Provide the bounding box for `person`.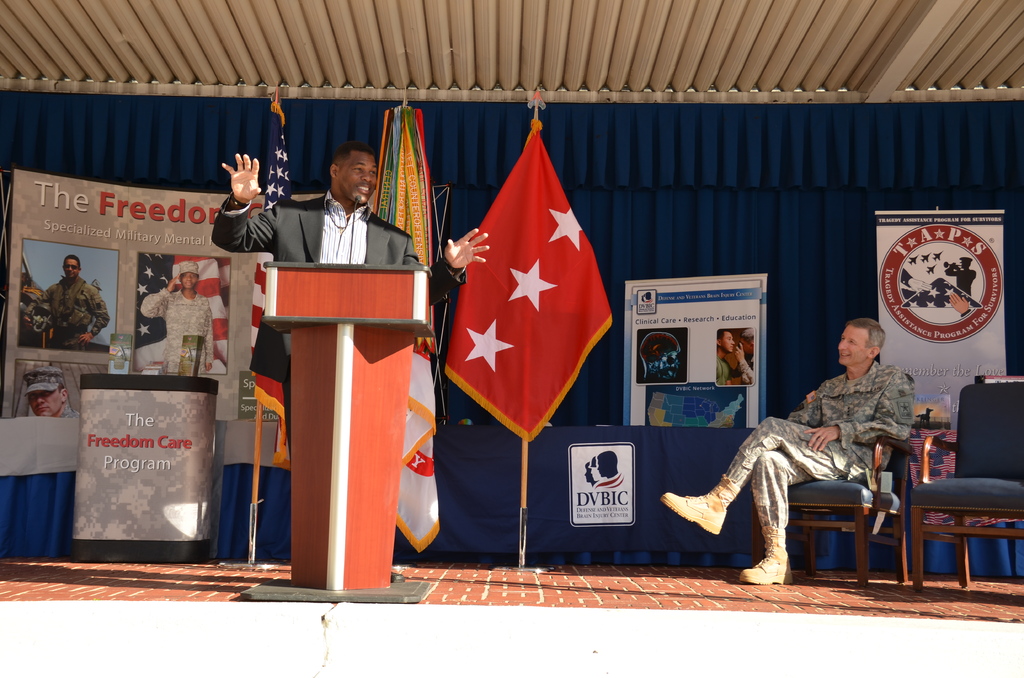
{"x1": 947, "y1": 258, "x2": 978, "y2": 298}.
